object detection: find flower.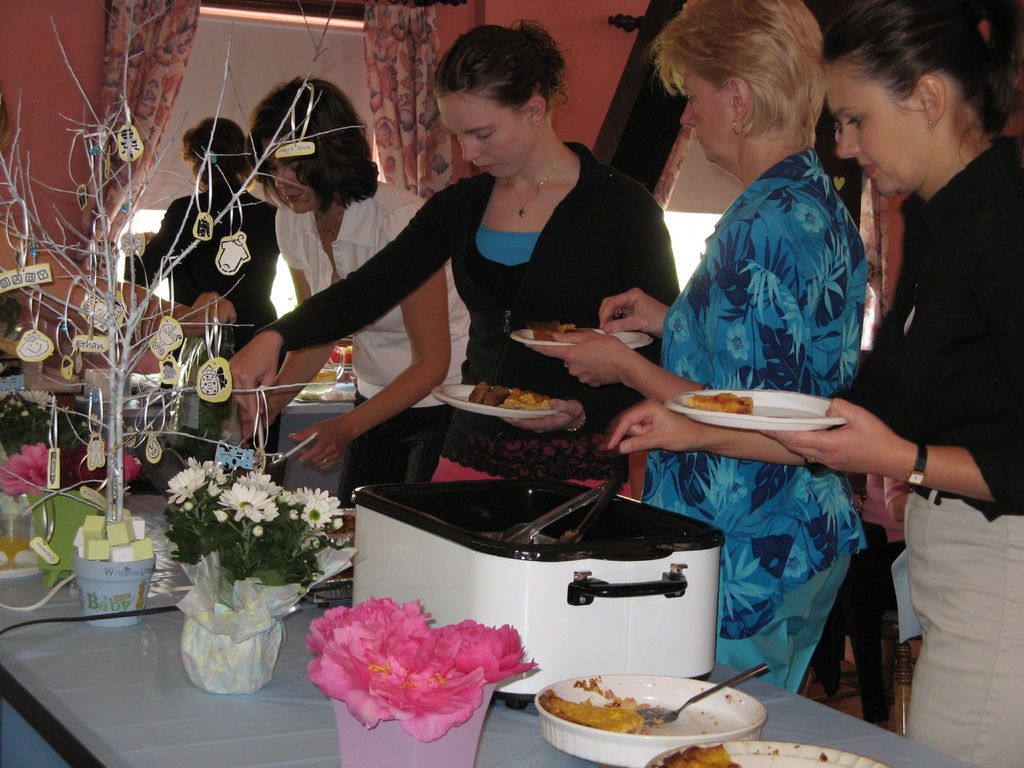
Rect(68, 442, 138, 487).
